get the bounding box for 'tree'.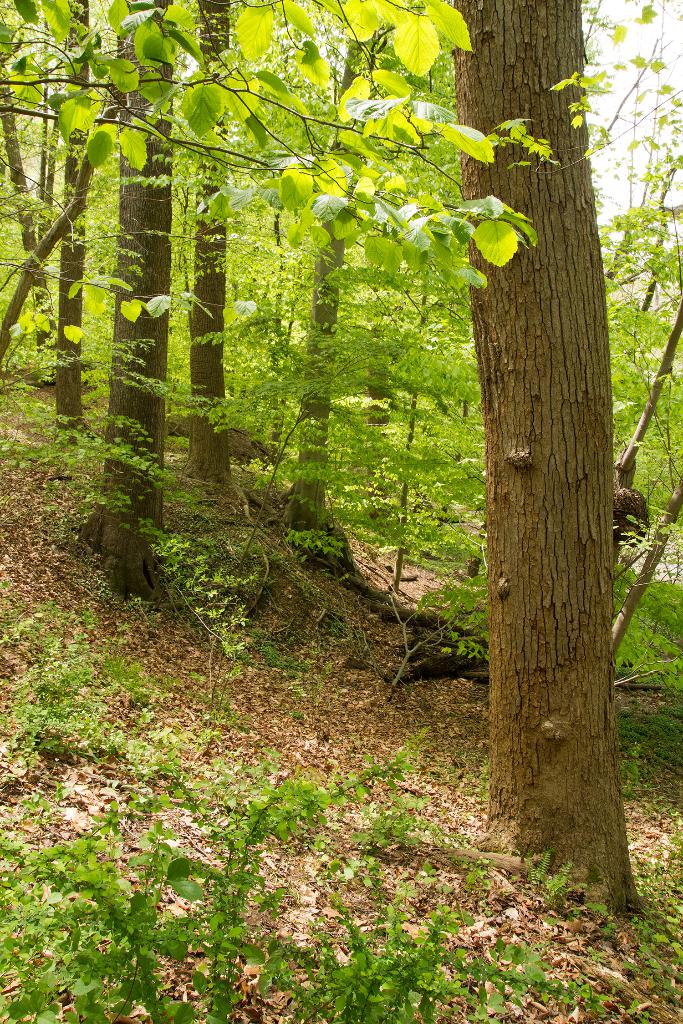
(x1=47, y1=0, x2=135, y2=477).
